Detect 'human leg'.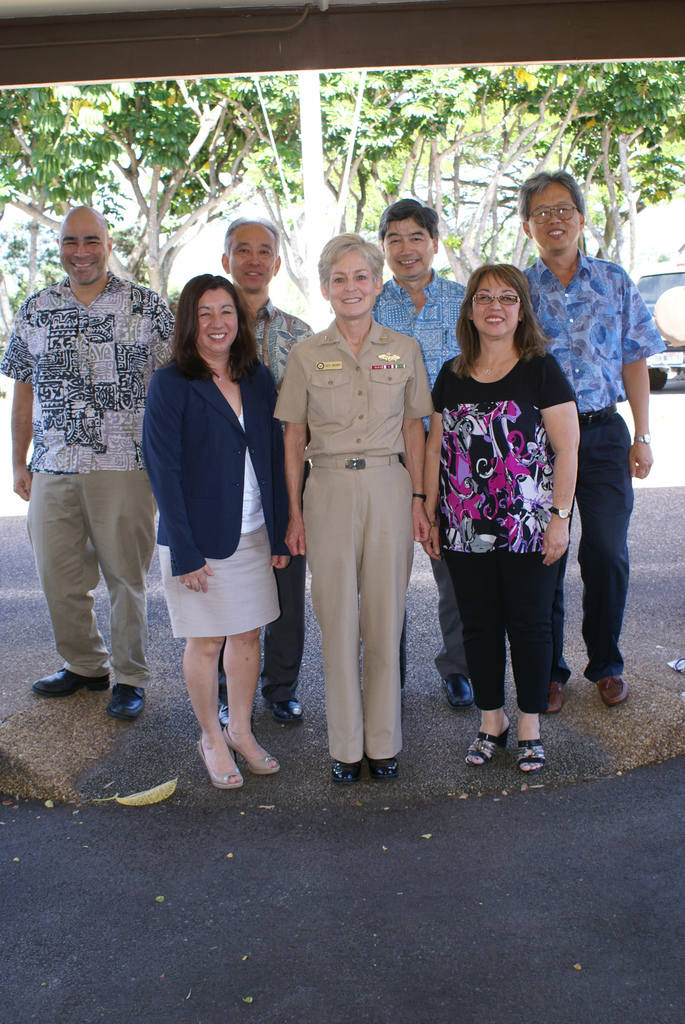
Detected at (98, 465, 149, 715).
